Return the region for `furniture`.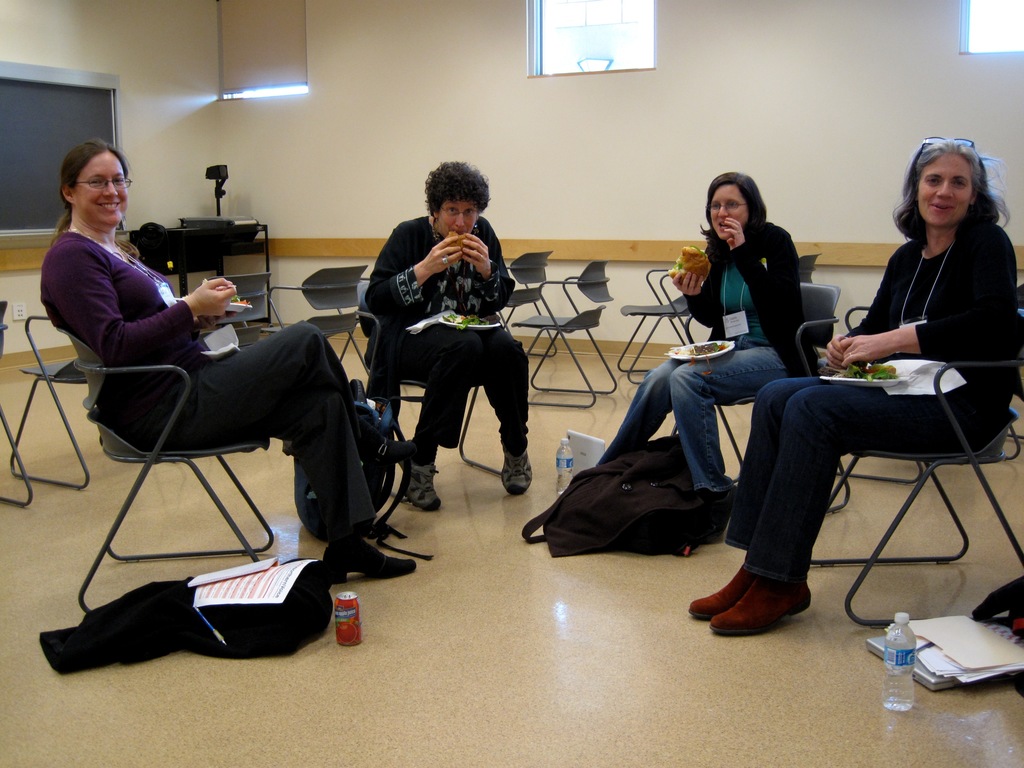
left=505, top=250, right=558, bottom=358.
